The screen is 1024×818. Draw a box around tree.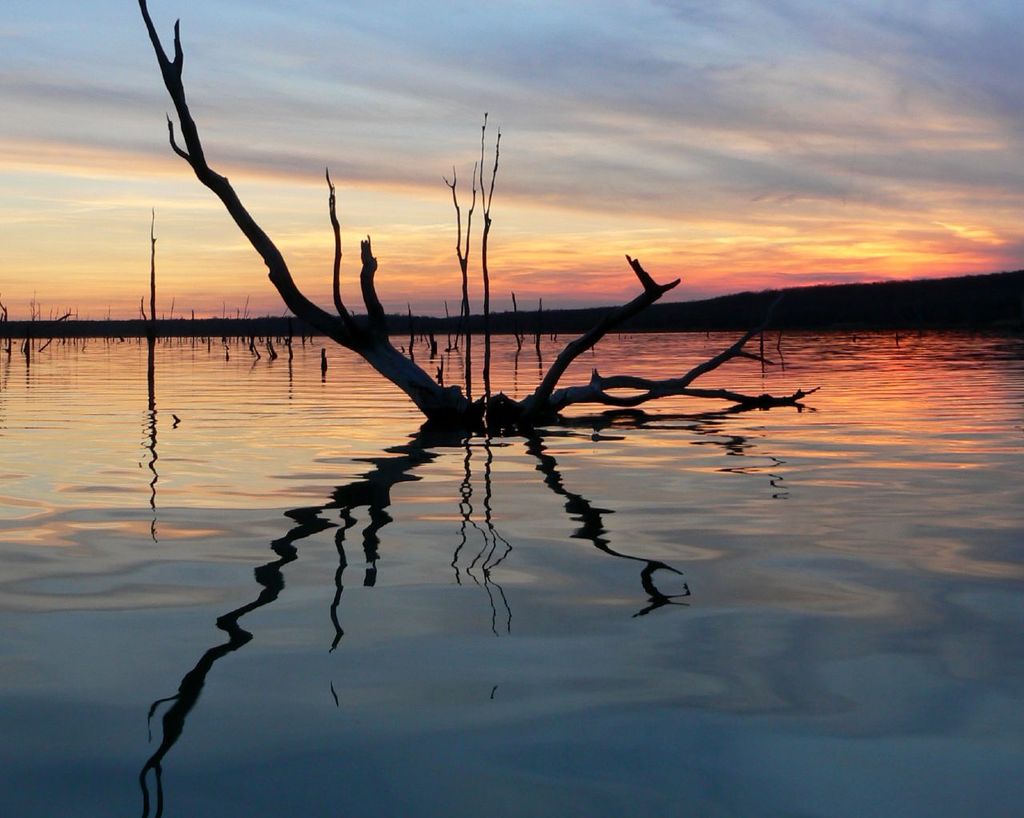
(x1=142, y1=0, x2=823, y2=438).
